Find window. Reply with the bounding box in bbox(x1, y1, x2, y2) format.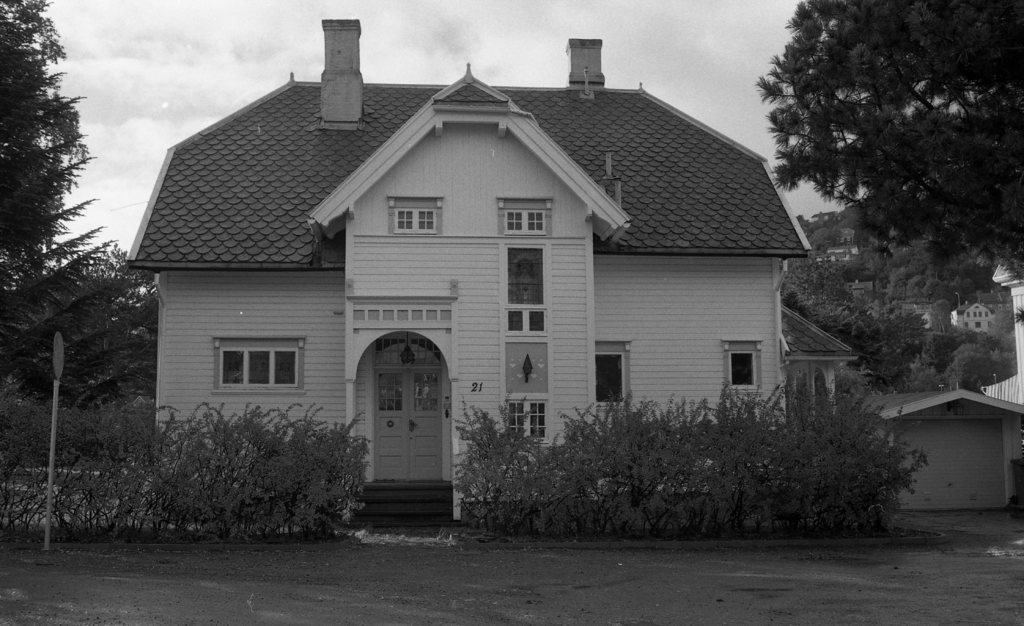
bbox(504, 208, 547, 234).
